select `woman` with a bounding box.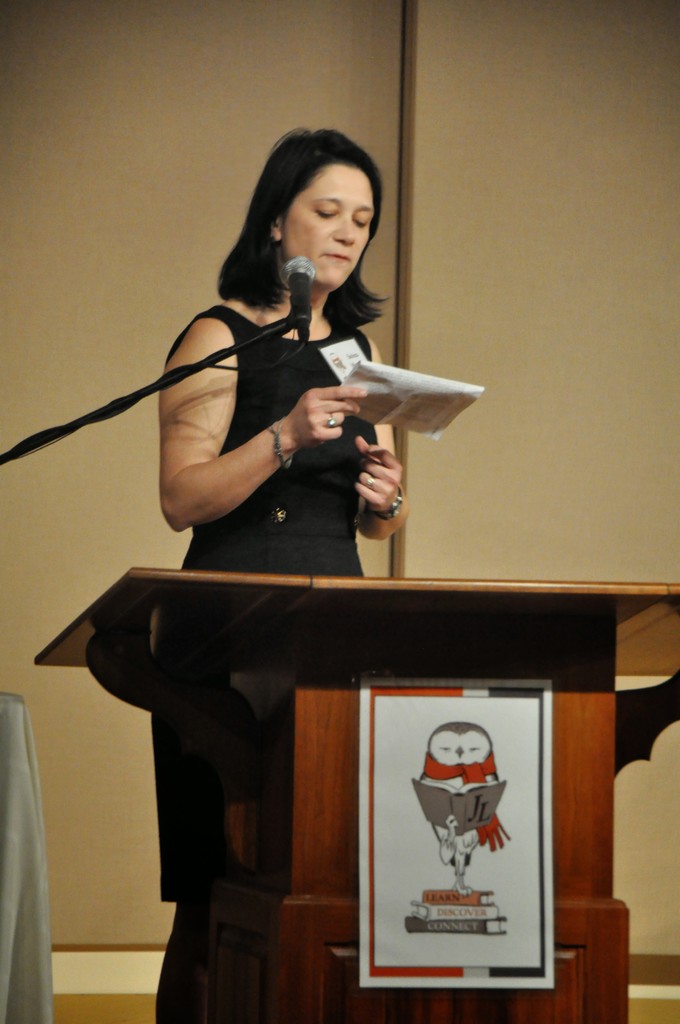
[138, 111, 417, 1008].
